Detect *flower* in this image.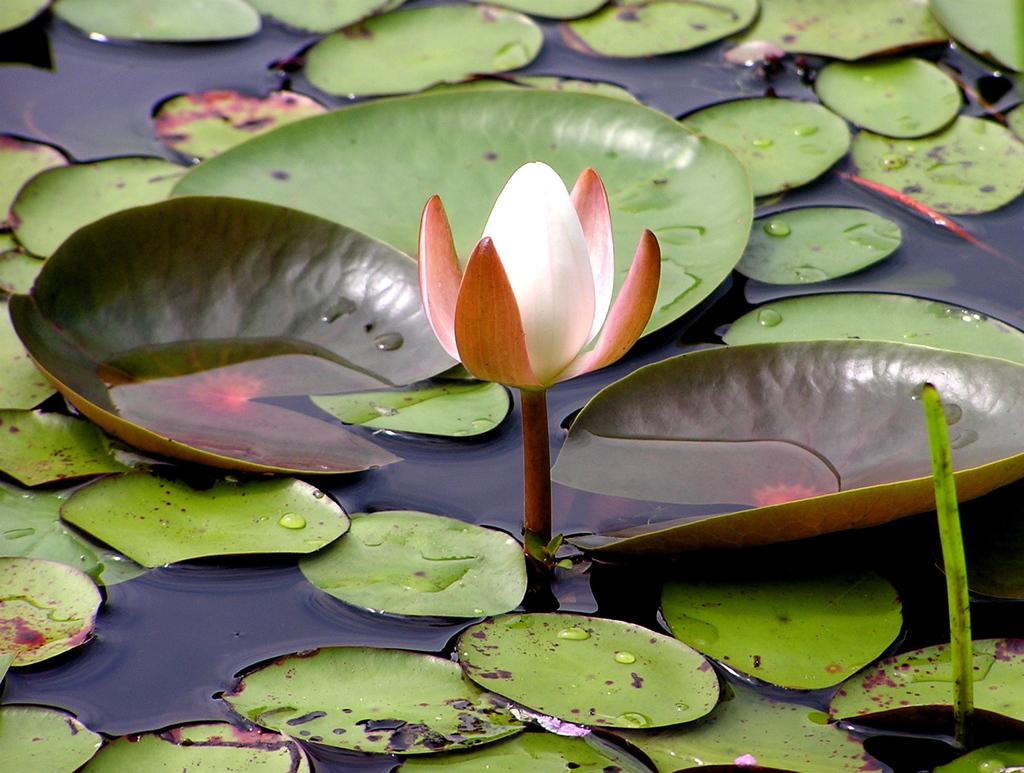
Detection: 440/151/634/391.
